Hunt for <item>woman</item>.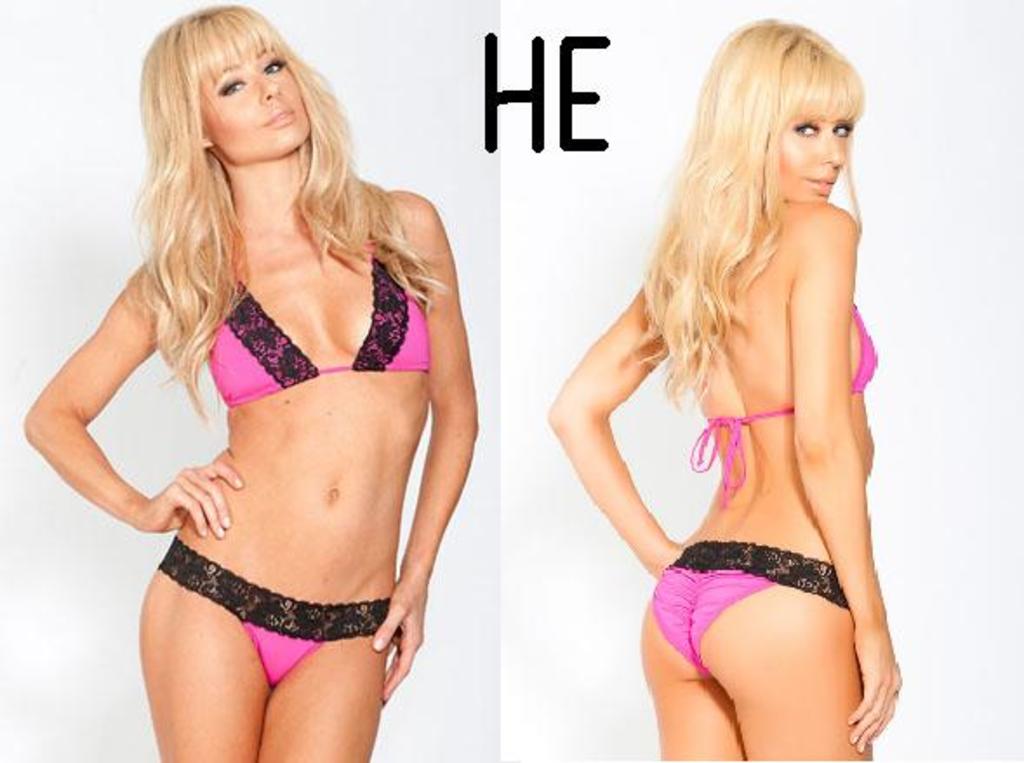
Hunted down at [x1=530, y1=16, x2=908, y2=762].
